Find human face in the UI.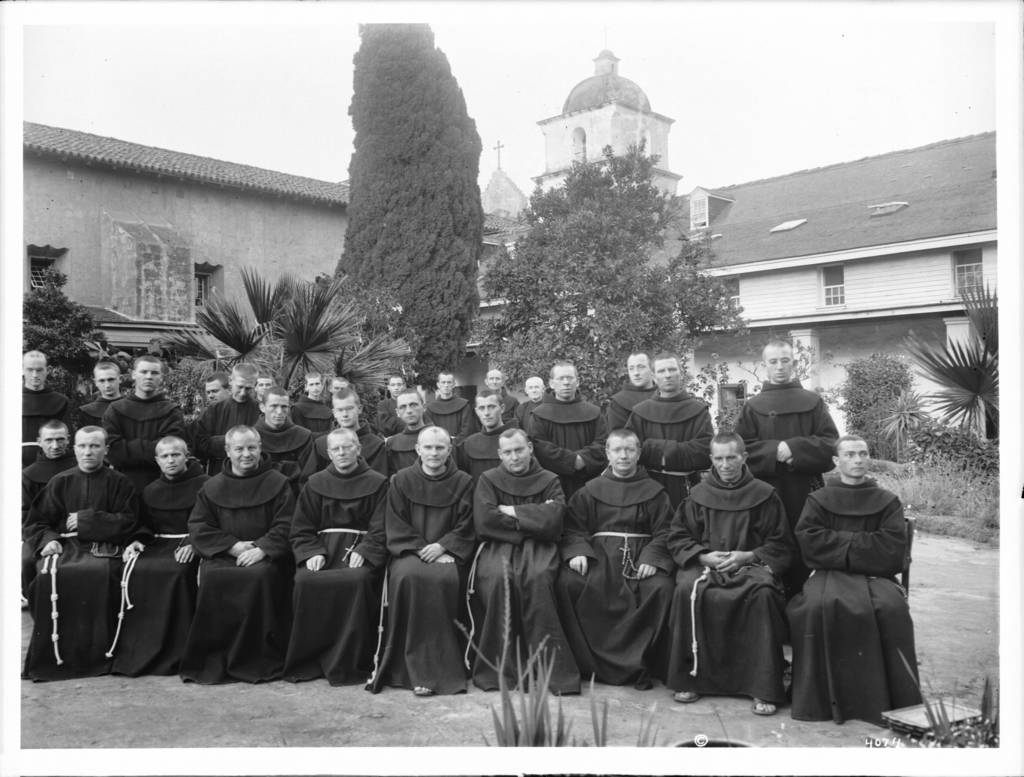
UI element at [257,376,268,395].
